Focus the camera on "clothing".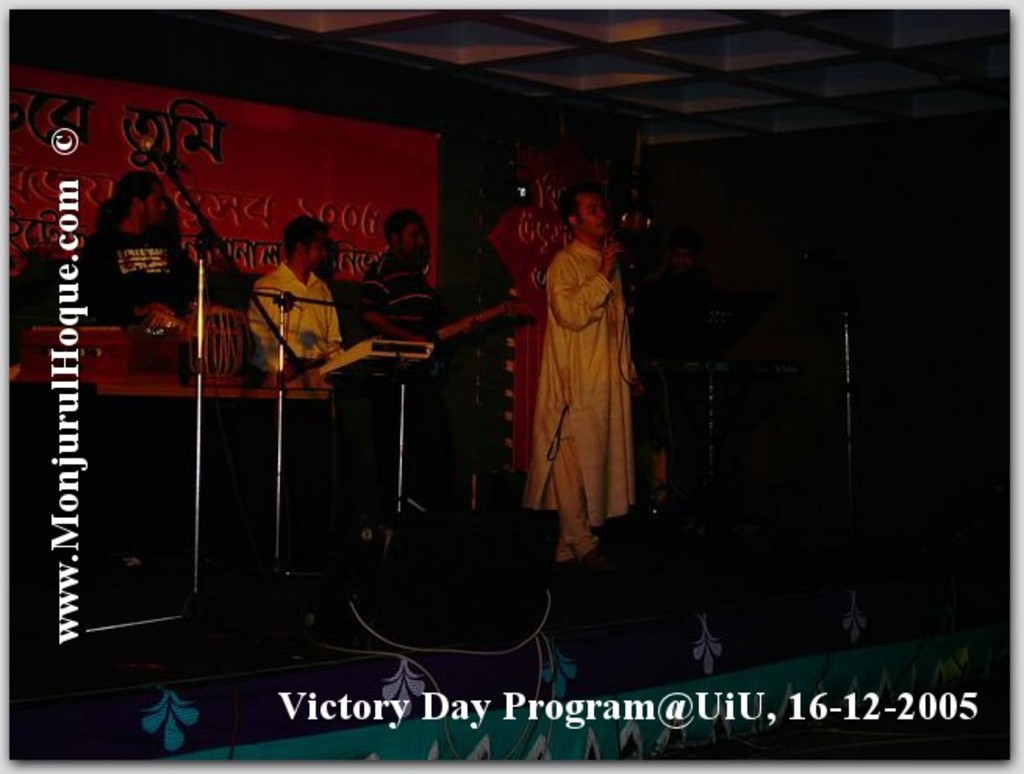
Focus region: box(356, 241, 442, 336).
